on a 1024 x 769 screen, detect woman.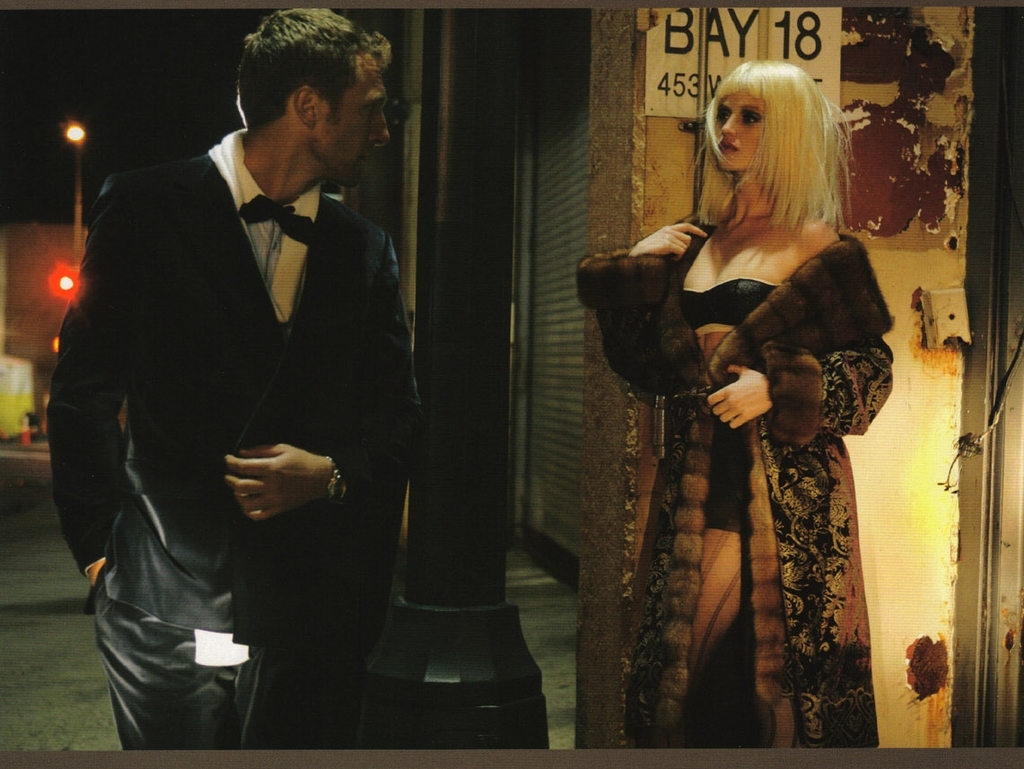
l=587, t=60, r=899, b=751.
